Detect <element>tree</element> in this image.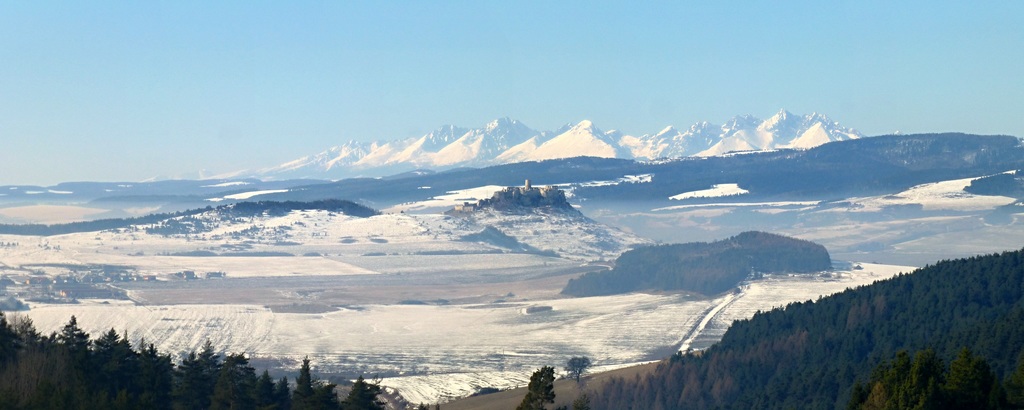
Detection: box(511, 361, 566, 409).
